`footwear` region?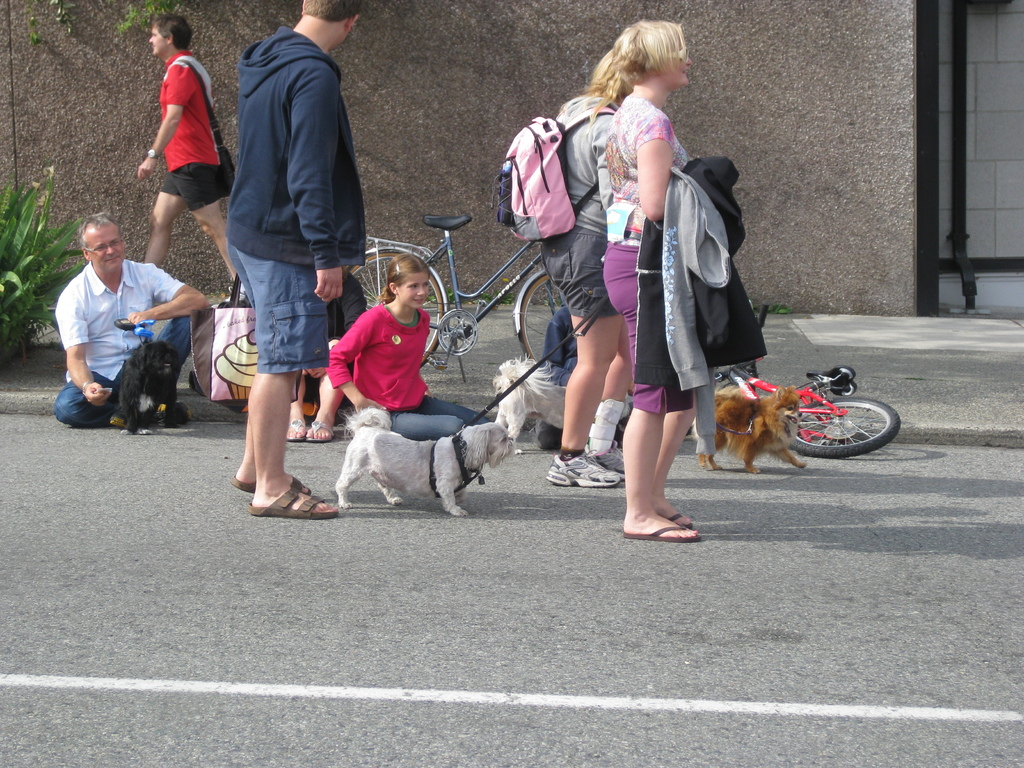
{"left": 624, "top": 524, "right": 701, "bottom": 539}
